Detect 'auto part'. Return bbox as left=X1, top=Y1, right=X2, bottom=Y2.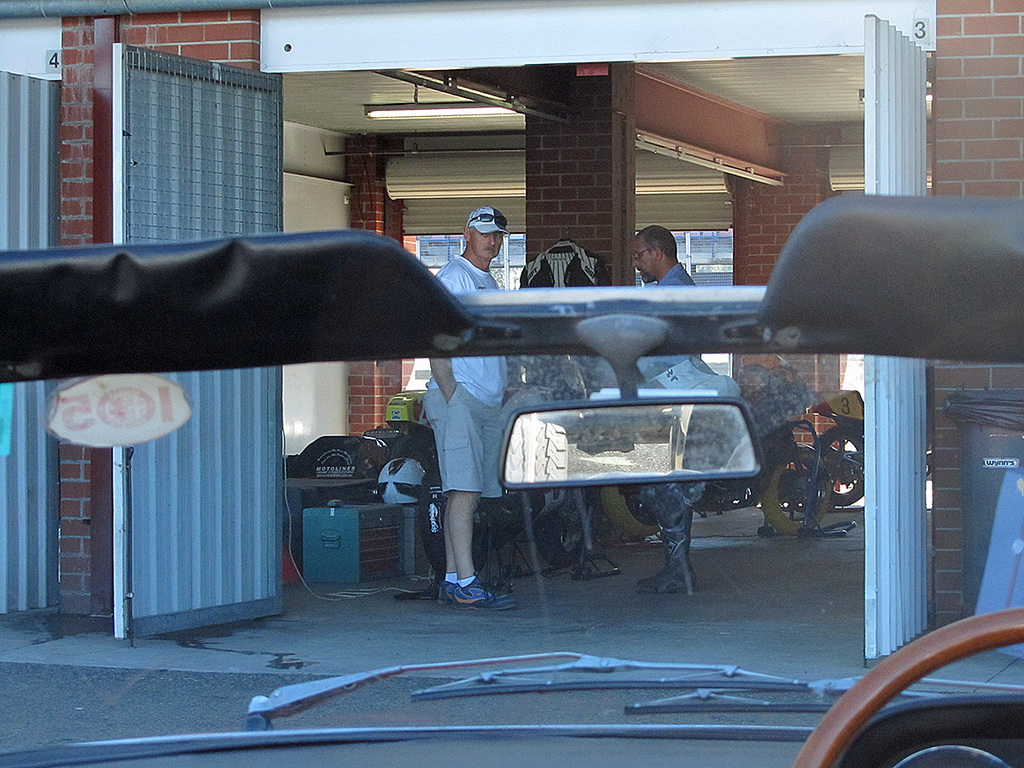
left=480, top=383, right=798, bottom=535.
